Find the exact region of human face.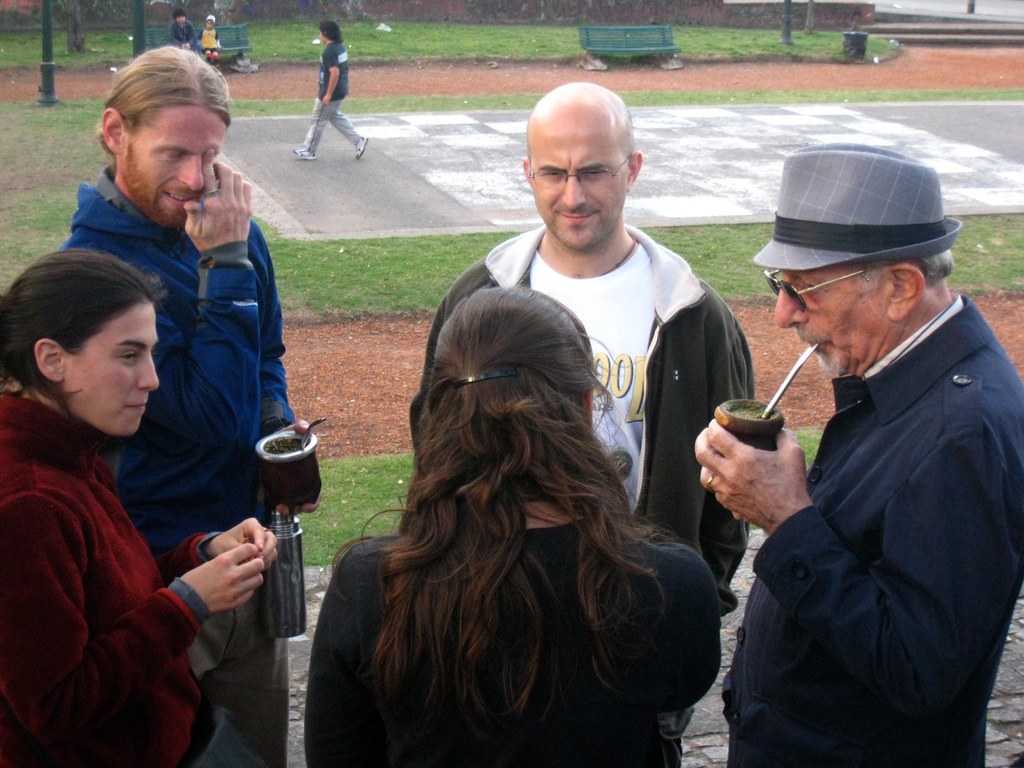
Exact region: 208:20:213:28.
